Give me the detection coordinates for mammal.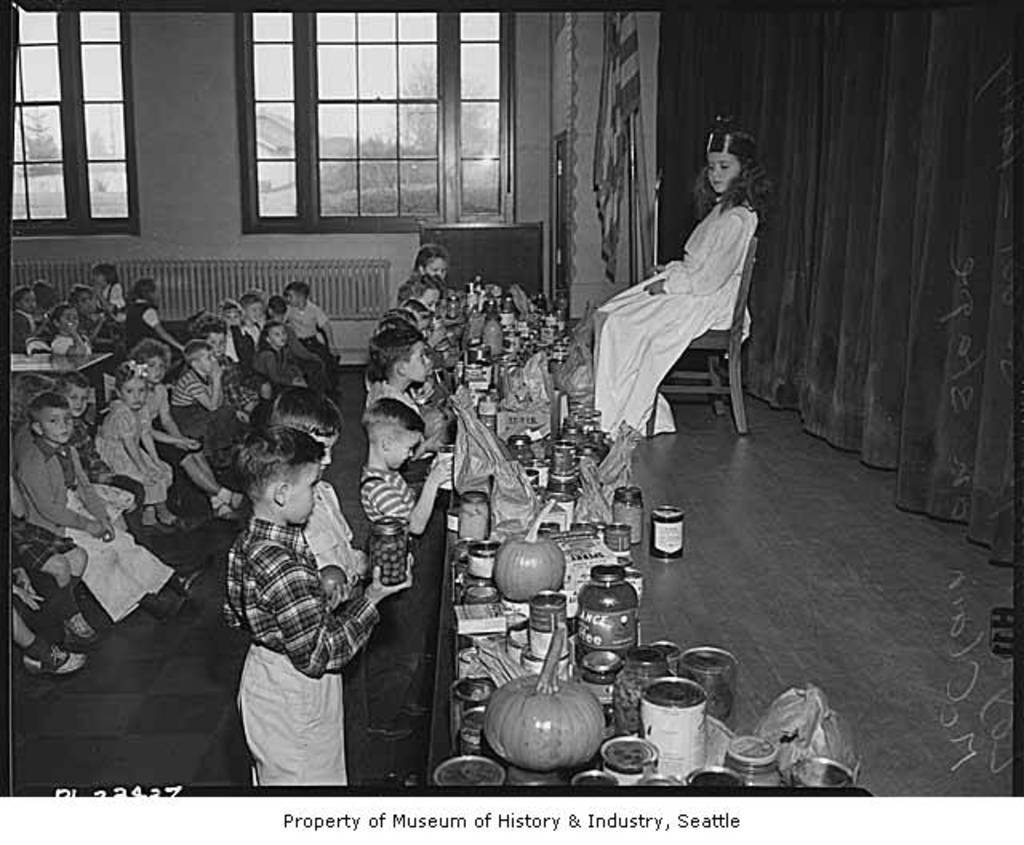
locate(123, 264, 178, 347).
